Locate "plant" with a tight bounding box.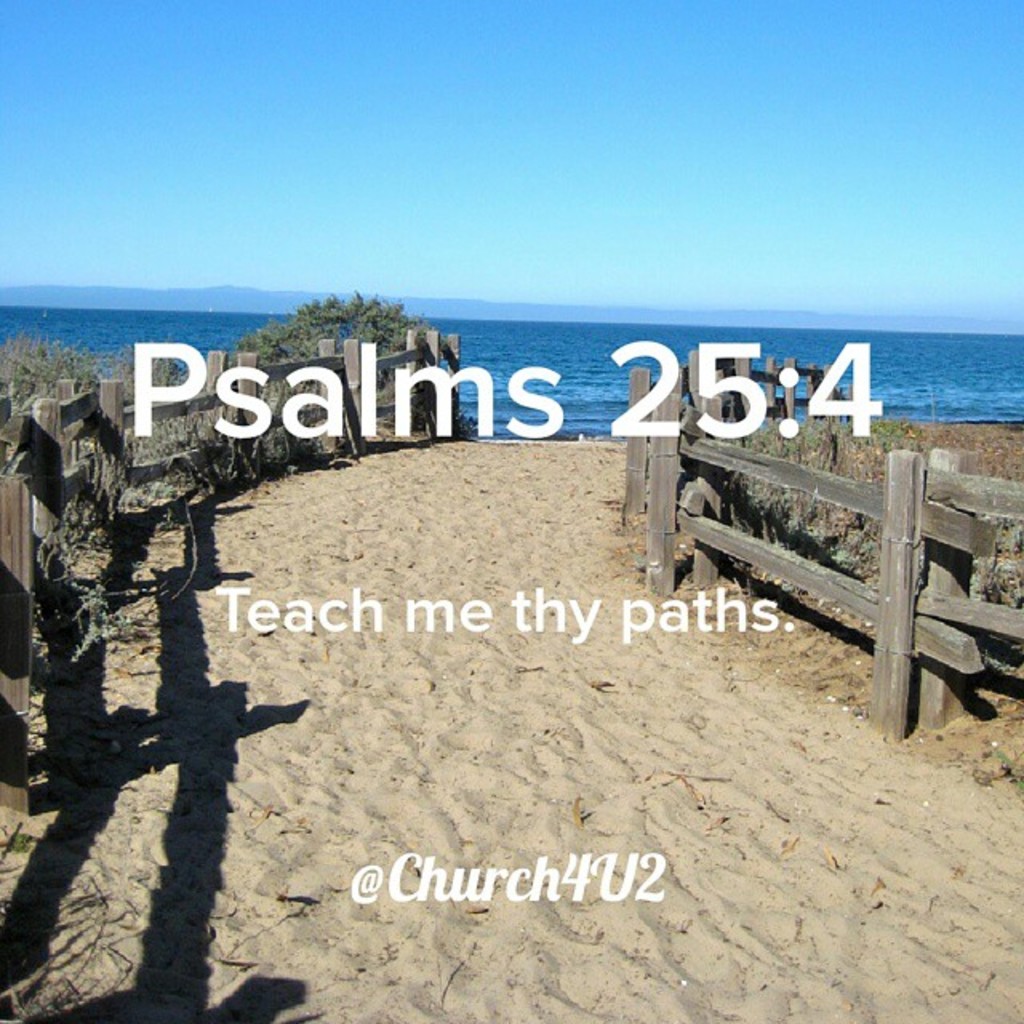
688/408/893/619.
